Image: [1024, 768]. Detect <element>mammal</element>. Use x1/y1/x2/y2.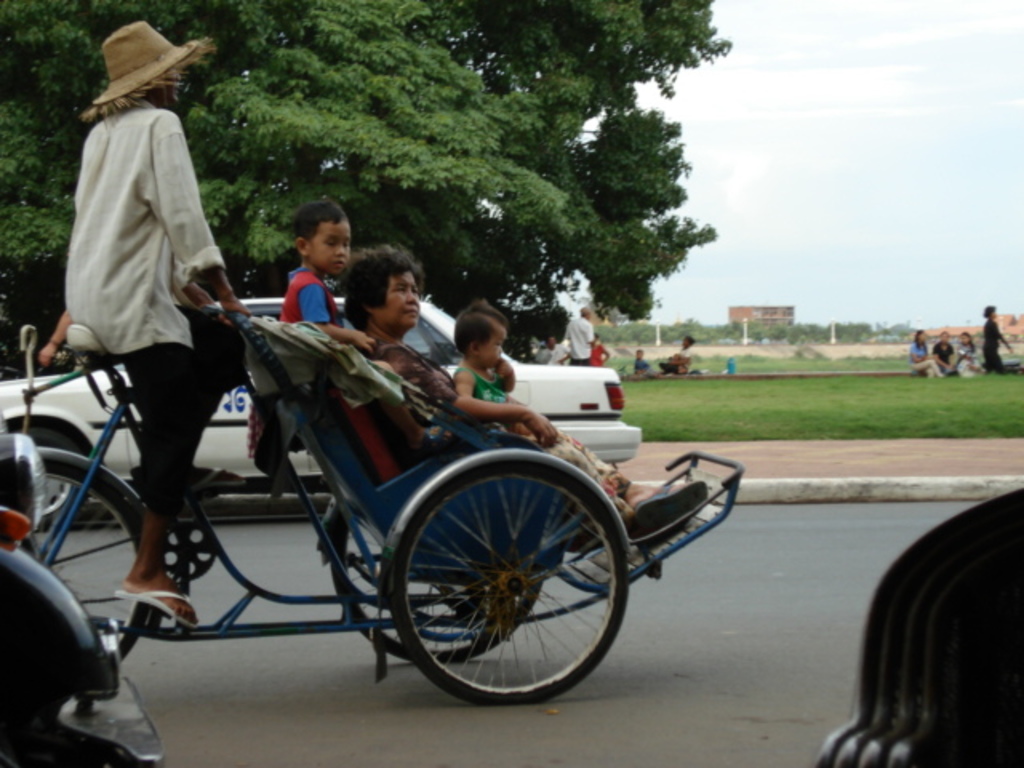
933/331/962/384.
